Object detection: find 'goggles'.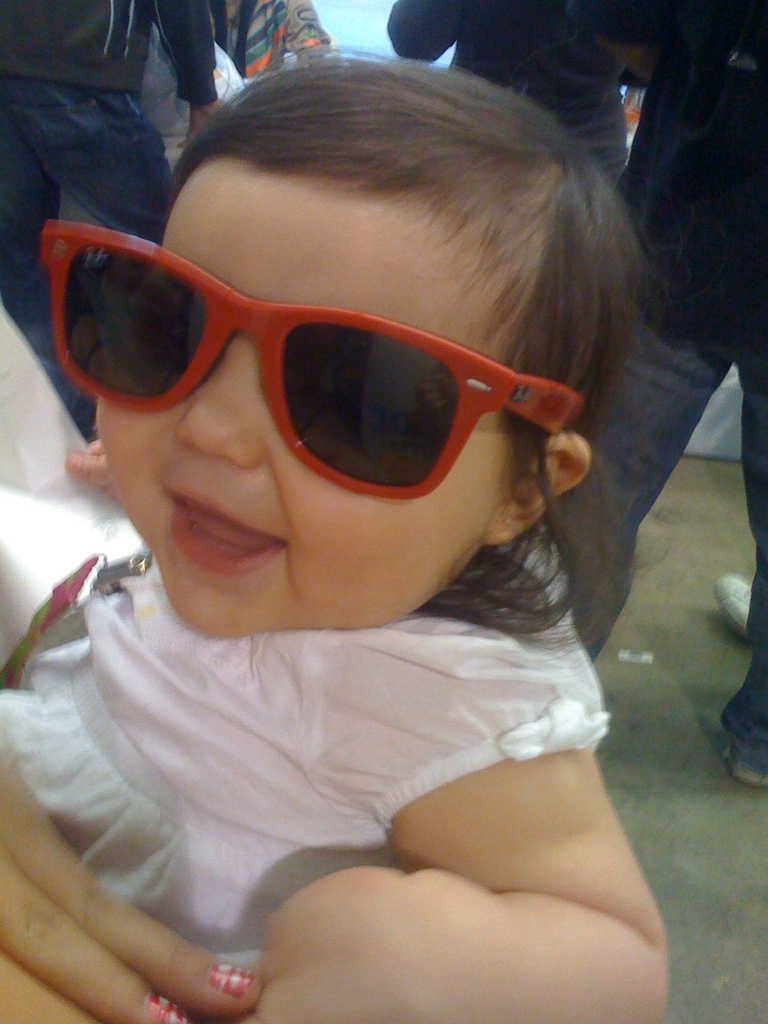
79 226 600 496.
